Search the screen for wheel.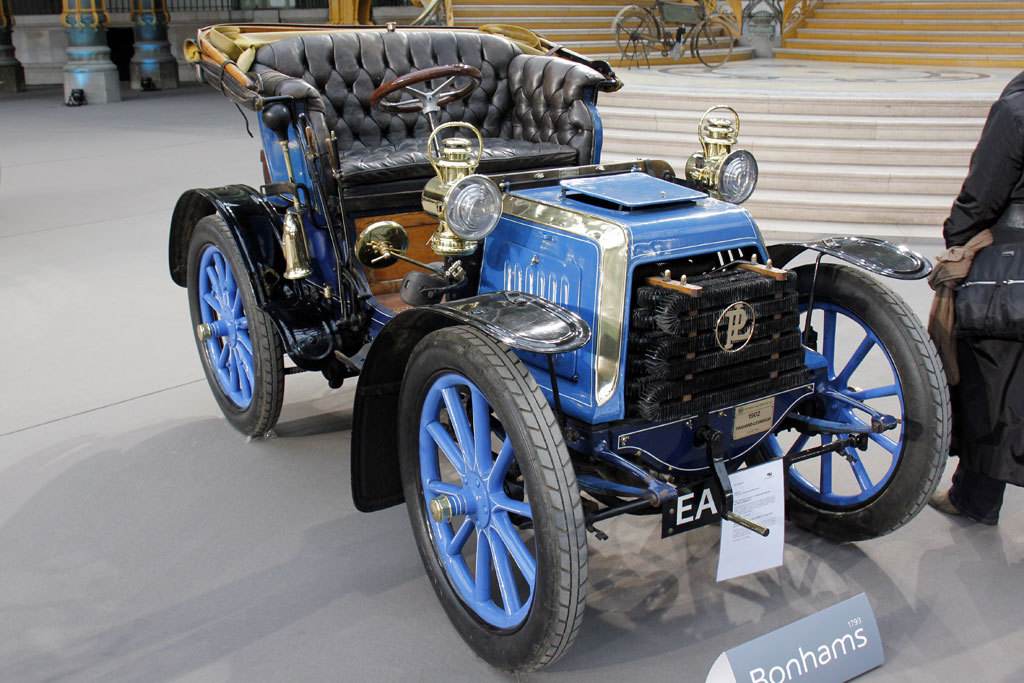
Found at BBox(186, 211, 281, 438).
